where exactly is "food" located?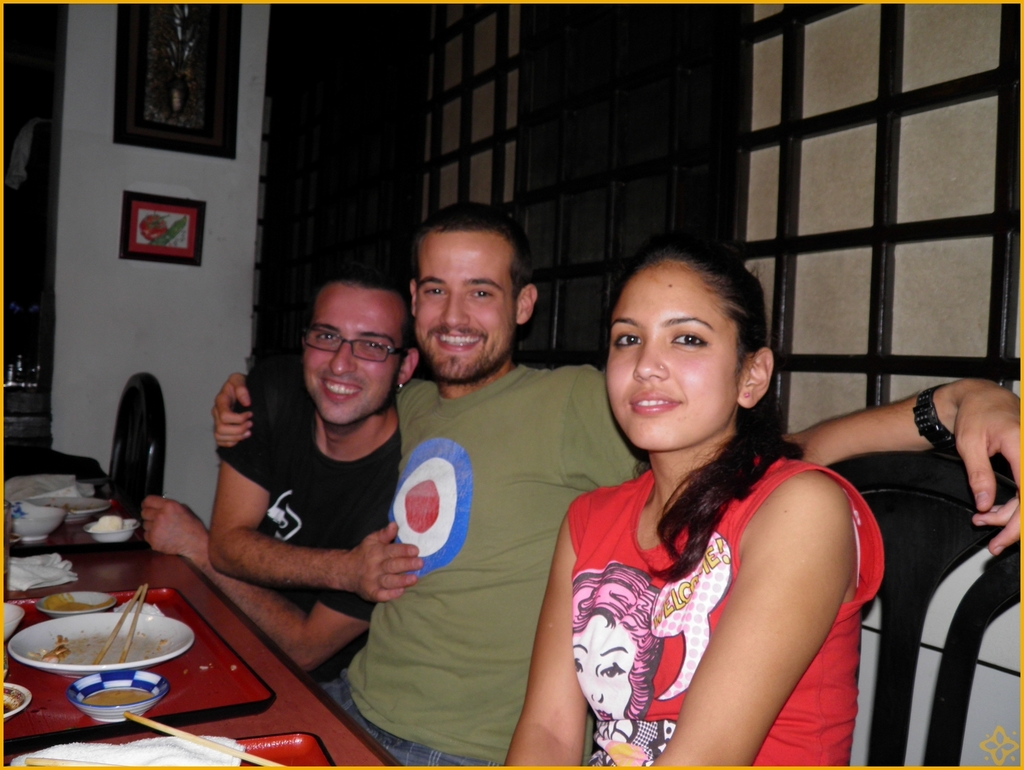
Its bounding box is [x1=0, y1=688, x2=16, y2=716].
